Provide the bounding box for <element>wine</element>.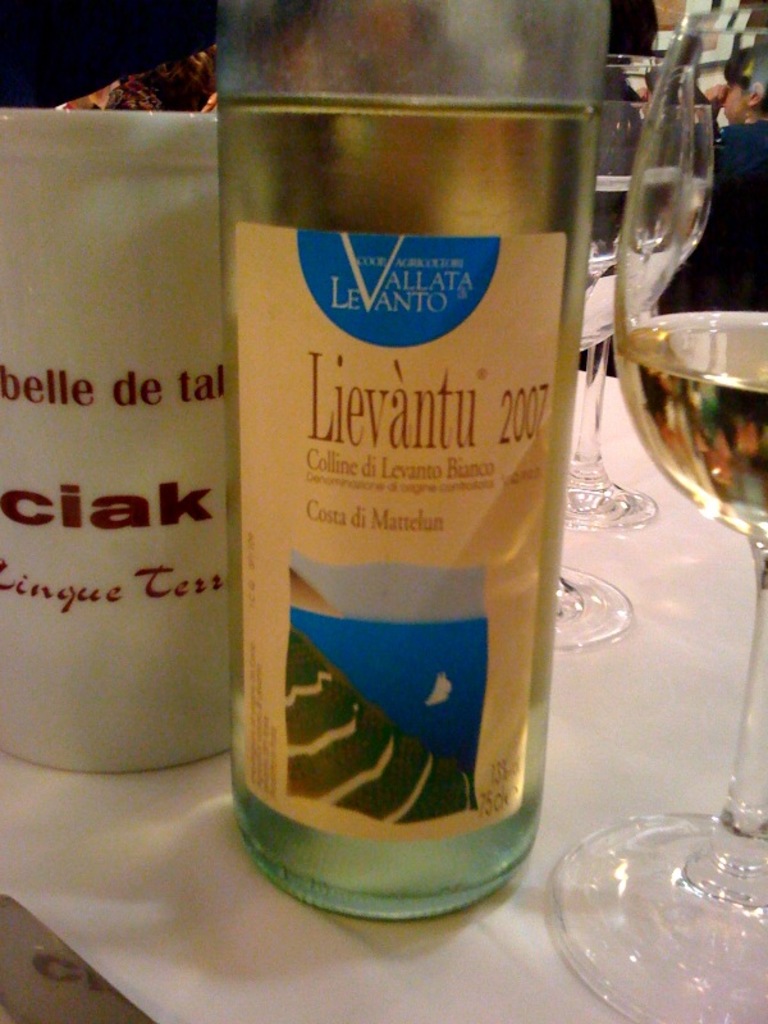
Rect(617, 305, 767, 552).
